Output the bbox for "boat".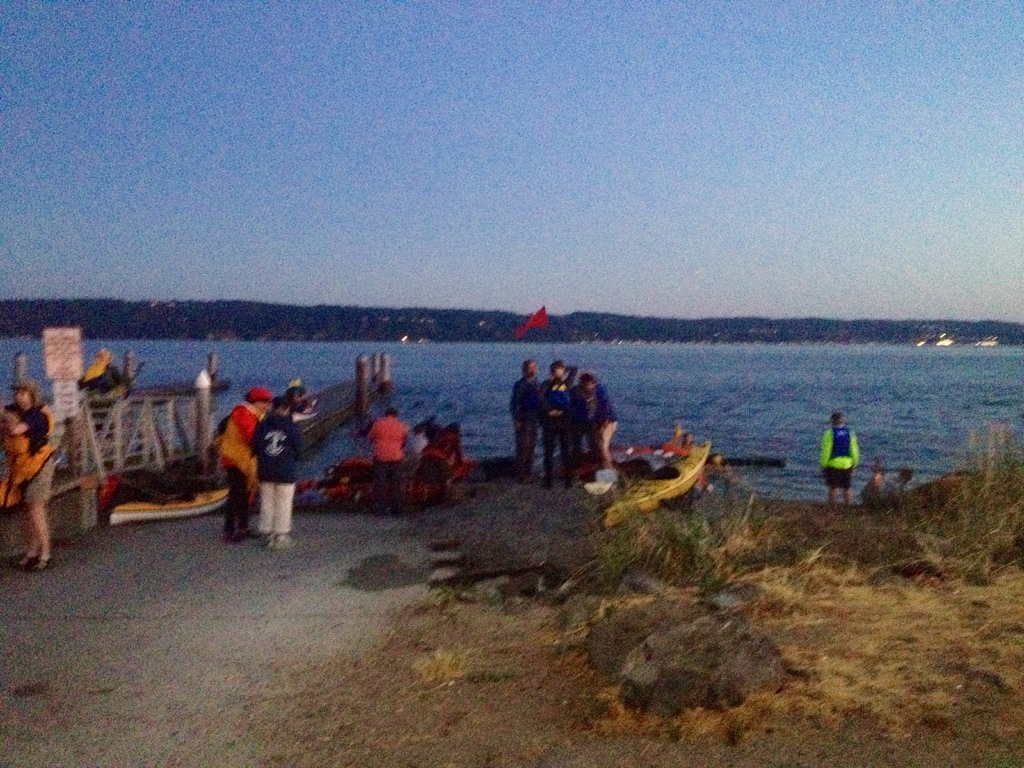
108/481/234/528.
